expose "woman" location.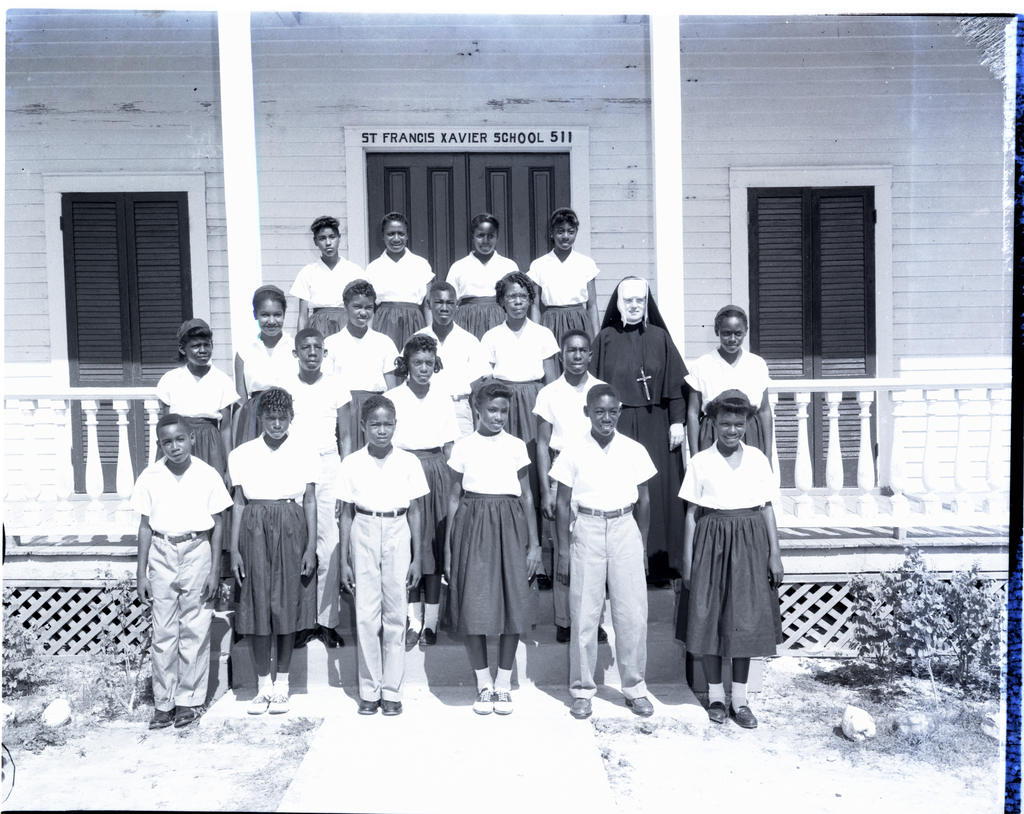
Exposed at bbox=(377, 334, 458, 649).
